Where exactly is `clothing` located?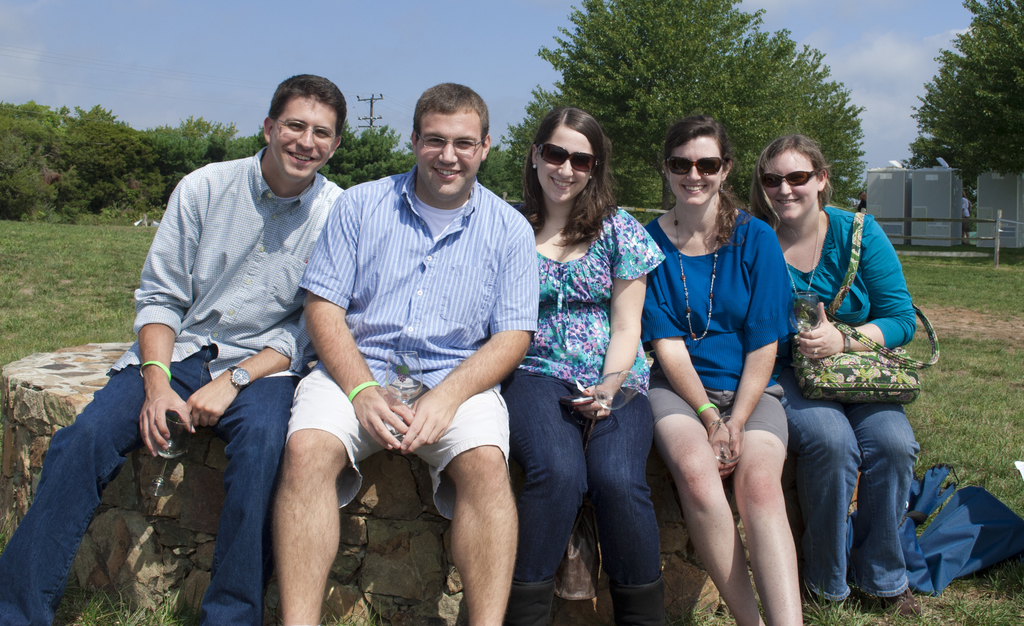
Its bounding box is {"left": 499, "top": 206, "right": 691, "bottom": 625}.
